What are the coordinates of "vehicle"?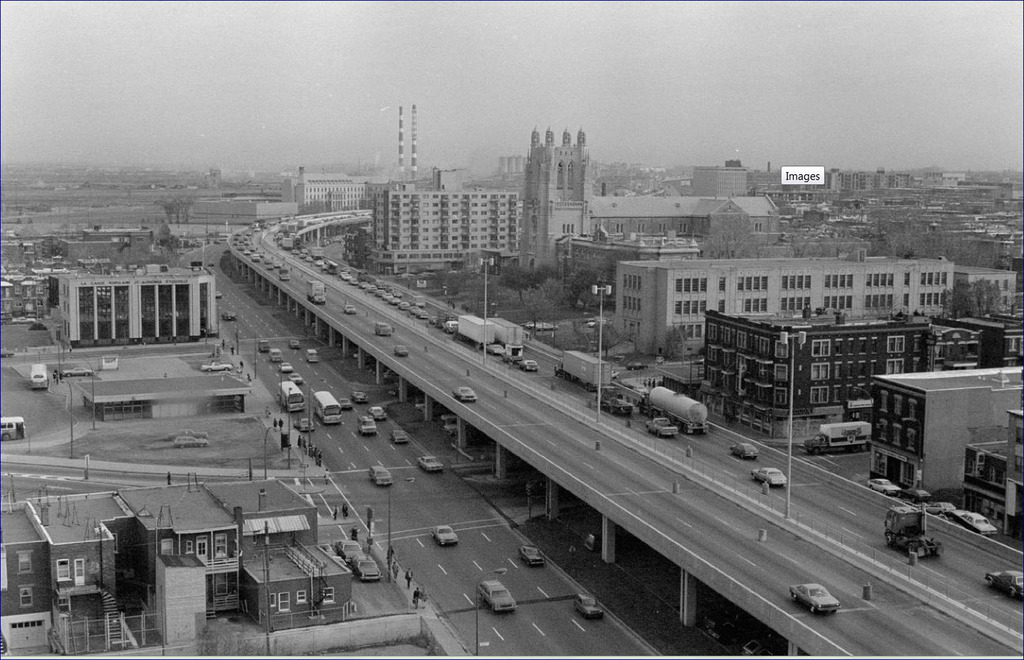
633:385:712:435.
